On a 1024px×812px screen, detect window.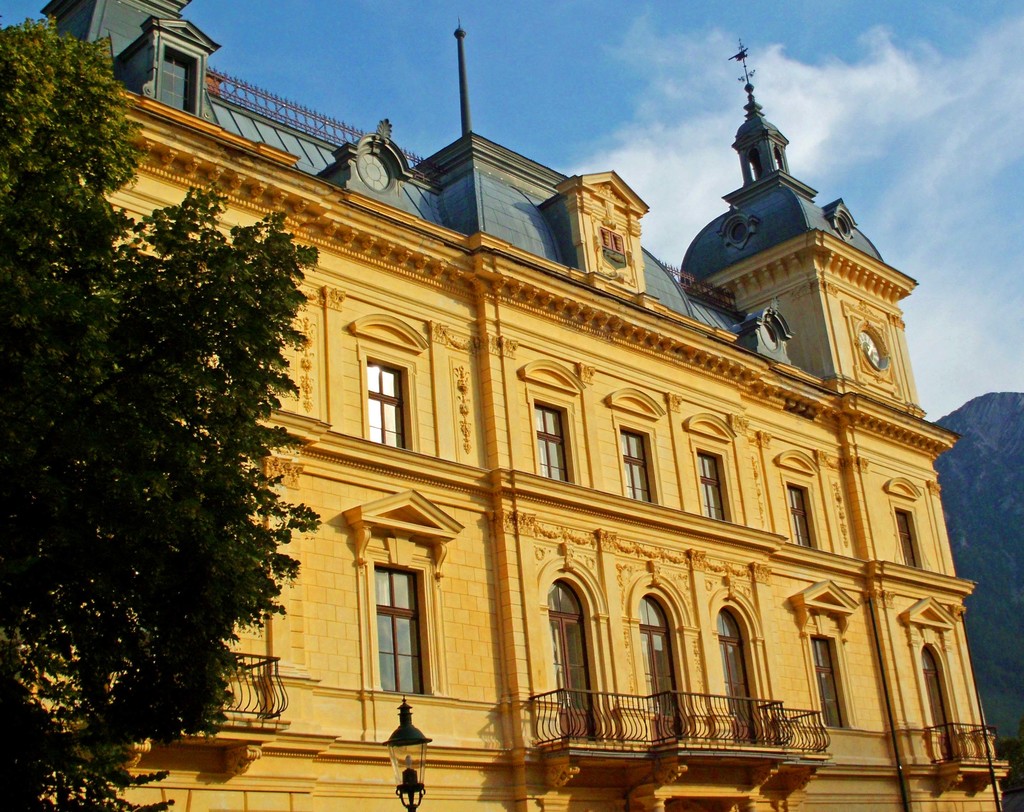
<bbox>812, 633, 849, 727</bbox>.
